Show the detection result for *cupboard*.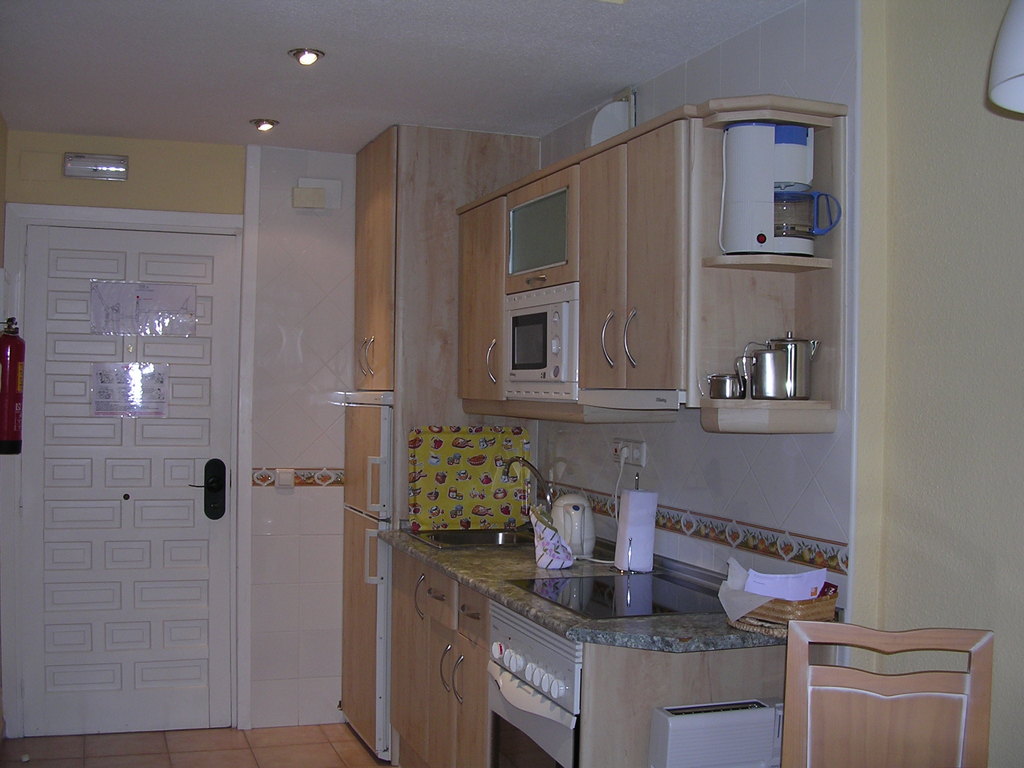
378 541 490 767.
